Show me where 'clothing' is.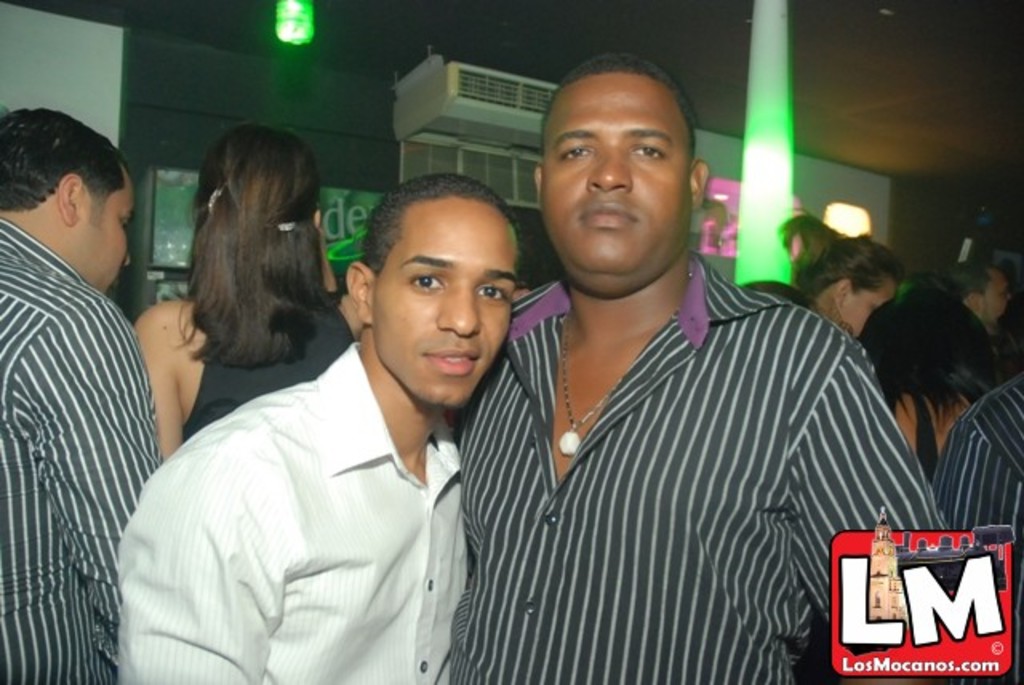
'clothing' is at select_region(931, 367, 1022, 683).
